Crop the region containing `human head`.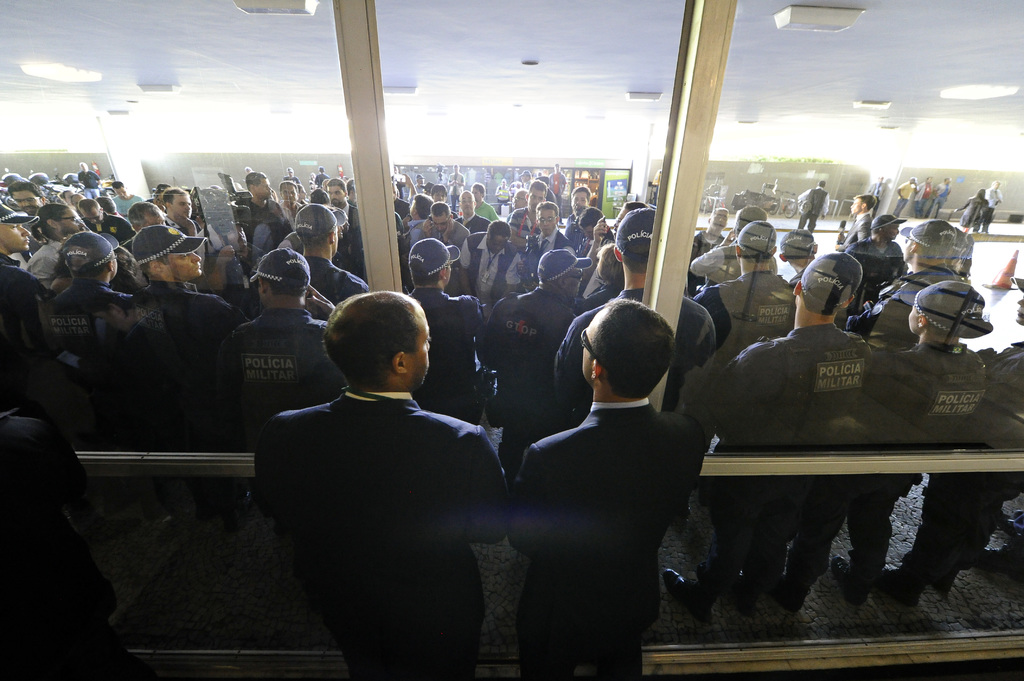
Crop region: (72, 193, 87, 207).
